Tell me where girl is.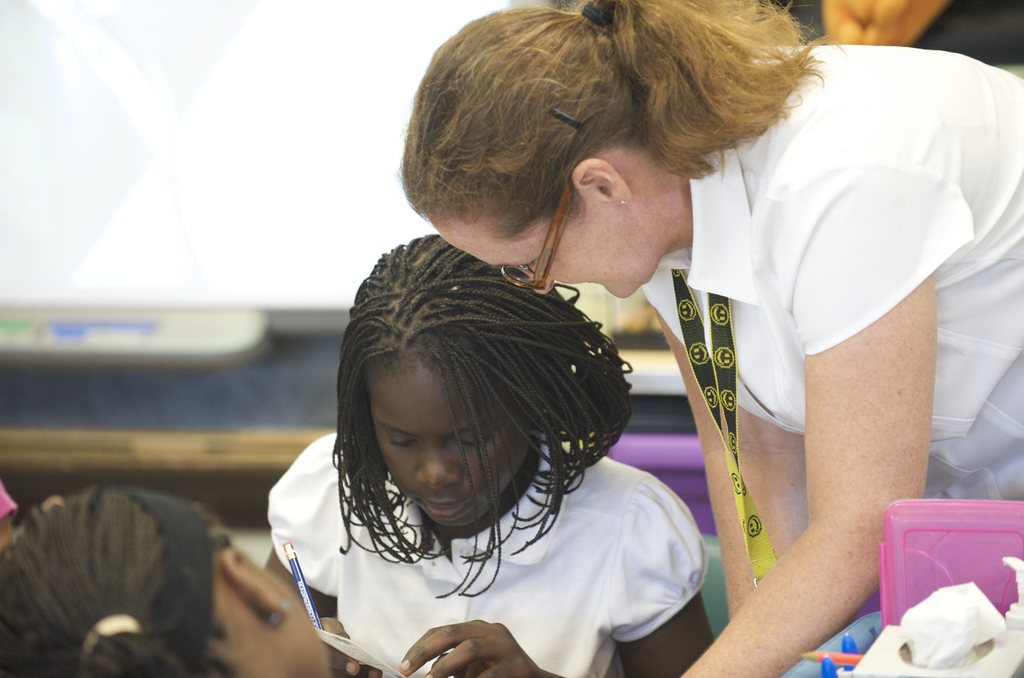
girl is at rect(264, 232, 714, 677).
